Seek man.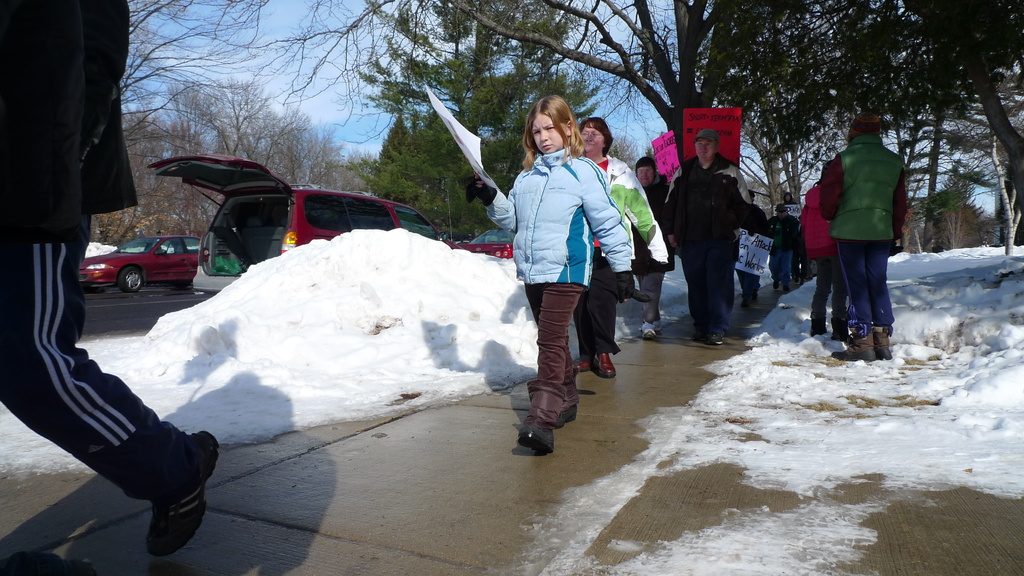
781:190:797:203.
